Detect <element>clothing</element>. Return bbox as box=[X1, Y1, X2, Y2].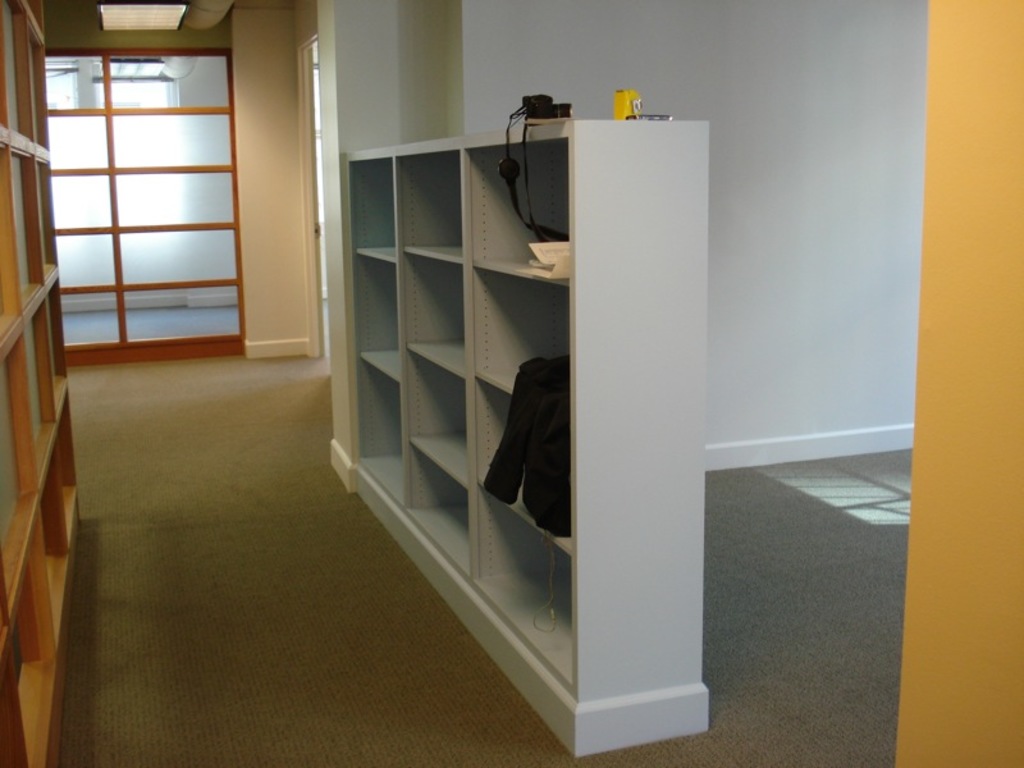
box=[480, 352, 575, 536].
